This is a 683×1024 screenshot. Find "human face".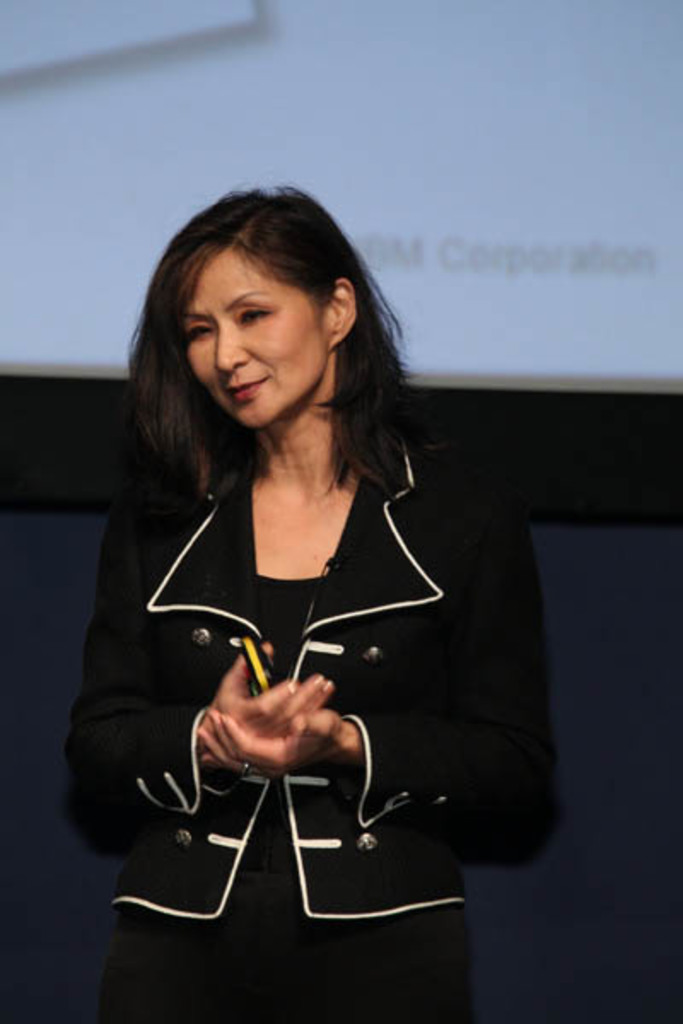
Bounding box: crop(184, 254, 331, 423).
